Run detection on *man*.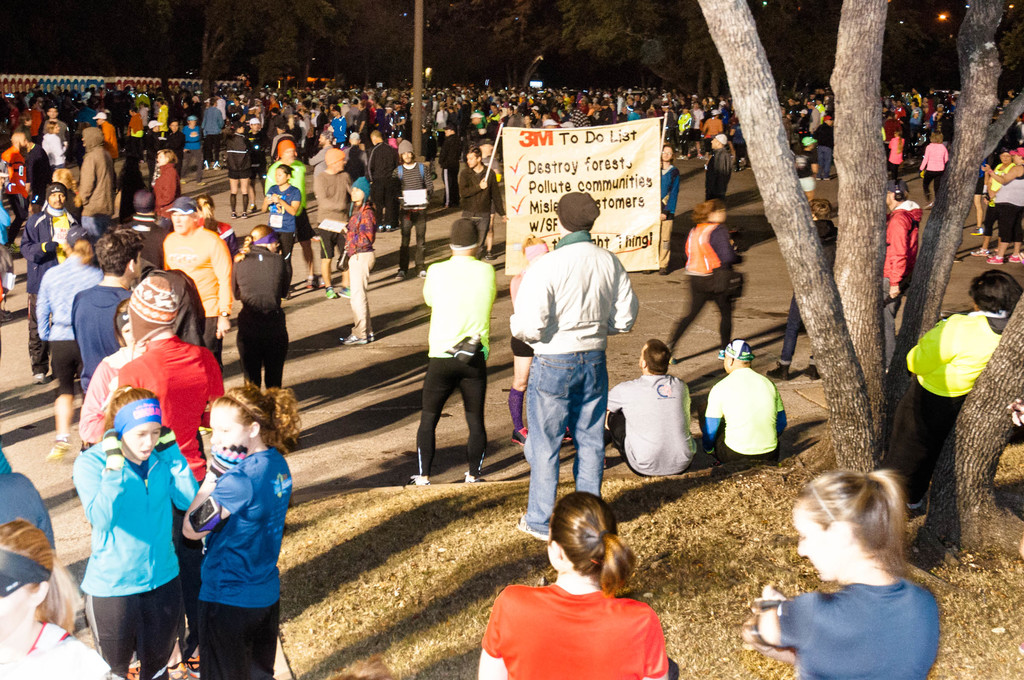
Result: 699:337:789:465.
